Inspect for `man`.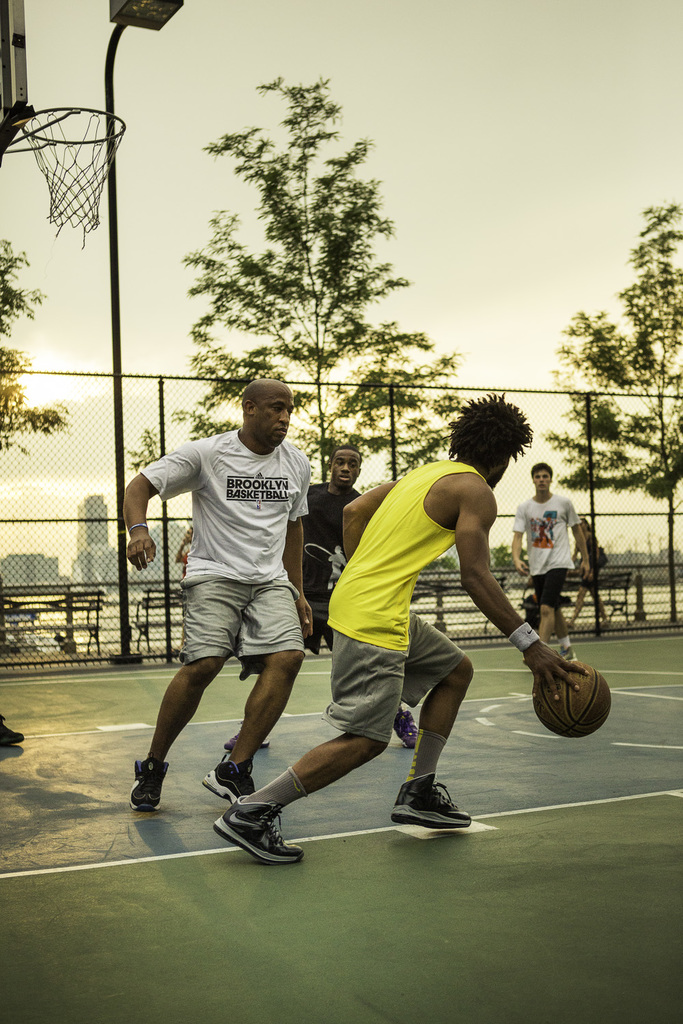
Inspection: l=227, t=444, r=419, b=750.
